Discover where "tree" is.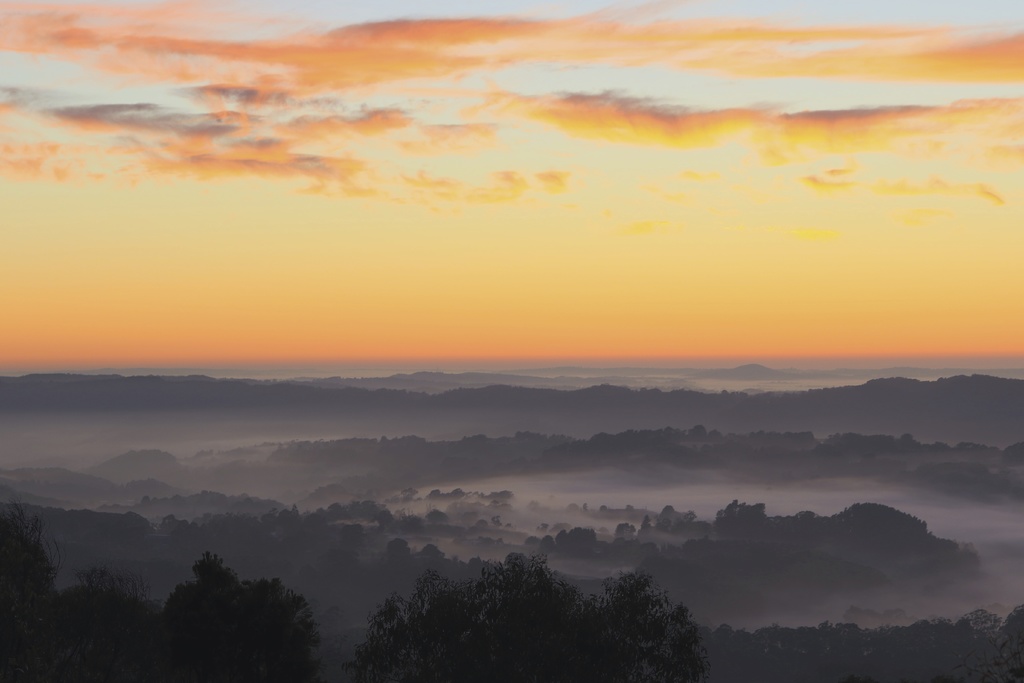
Discovered at bbox=[145, 554, 312, 667].
